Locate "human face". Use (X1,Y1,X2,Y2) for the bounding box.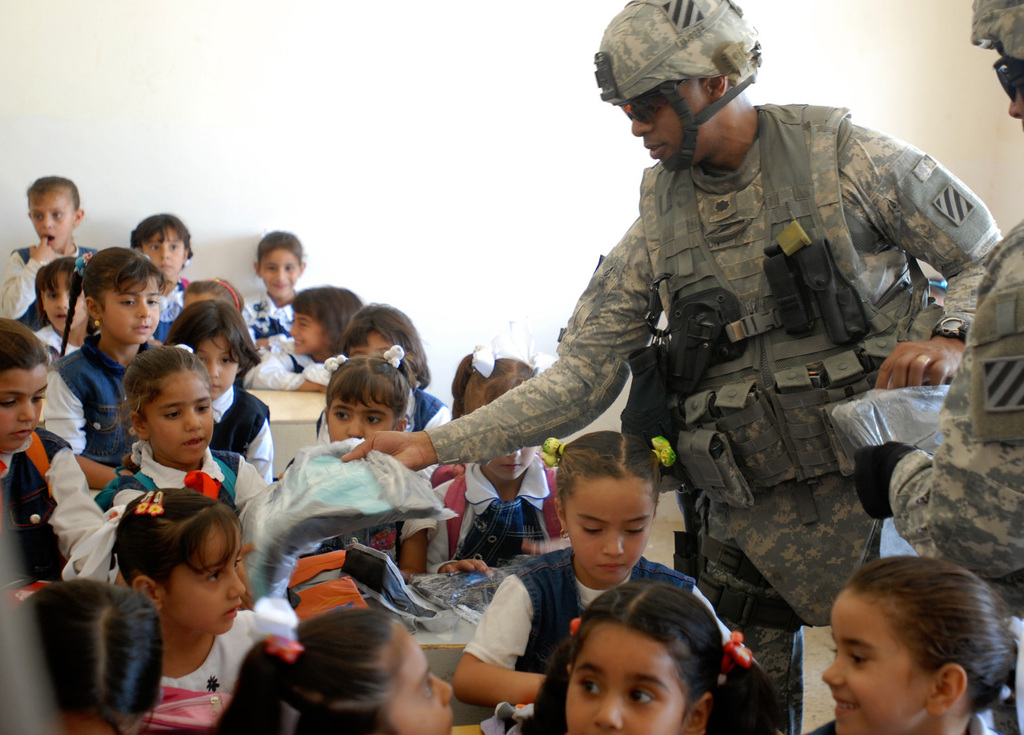
(27,194,73,248).
